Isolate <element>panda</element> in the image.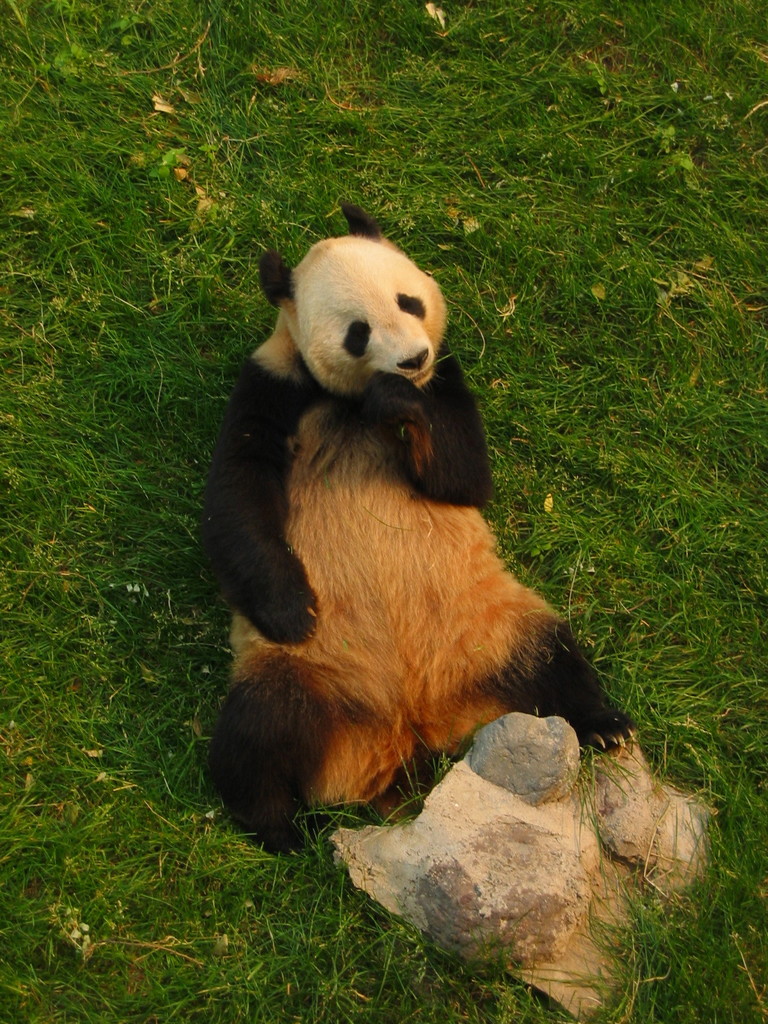
Isolated region: (203, 200, 643, 856).
